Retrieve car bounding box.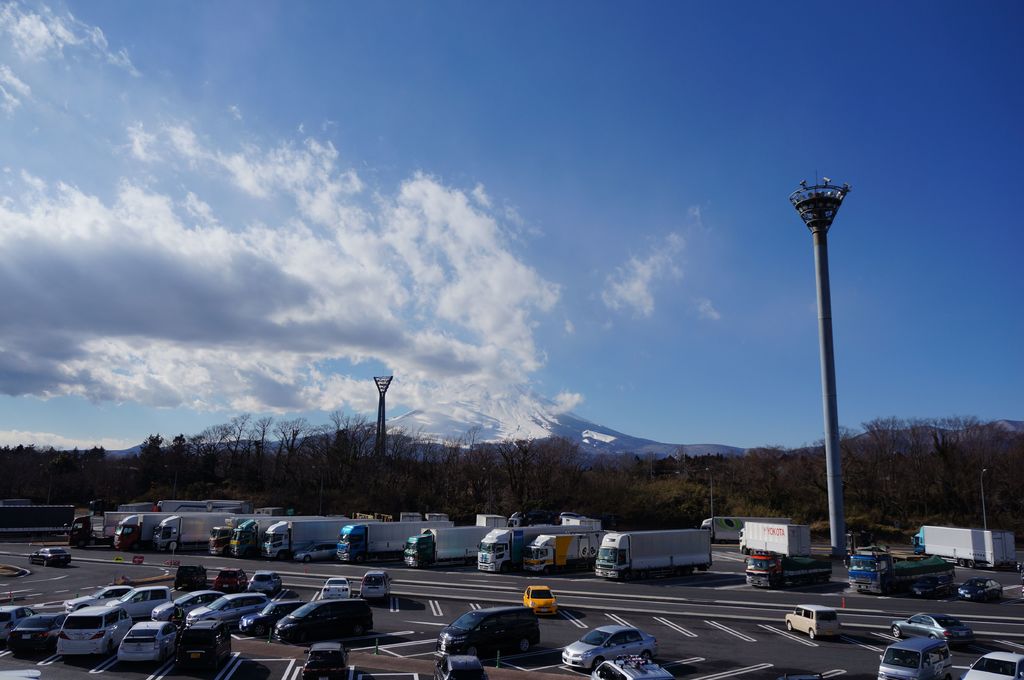
Bounding box: rect(563, 624, 657, 668).
